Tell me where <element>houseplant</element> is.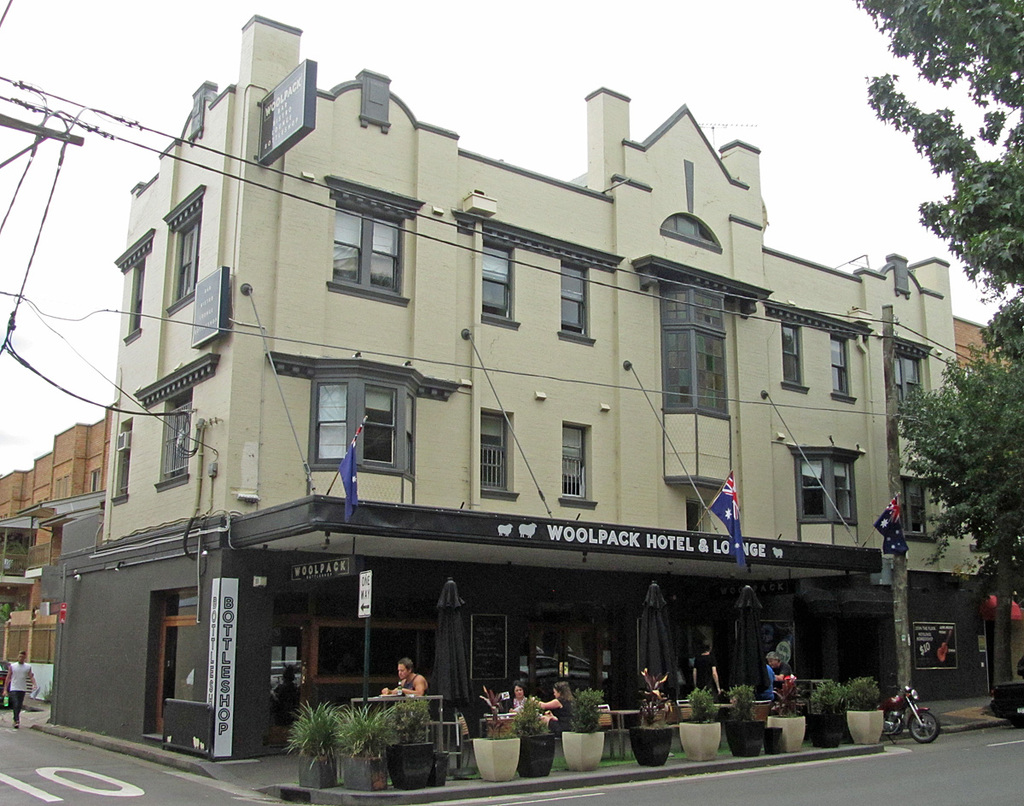
<element>houseplant</element> is at 464:701:527:782.
